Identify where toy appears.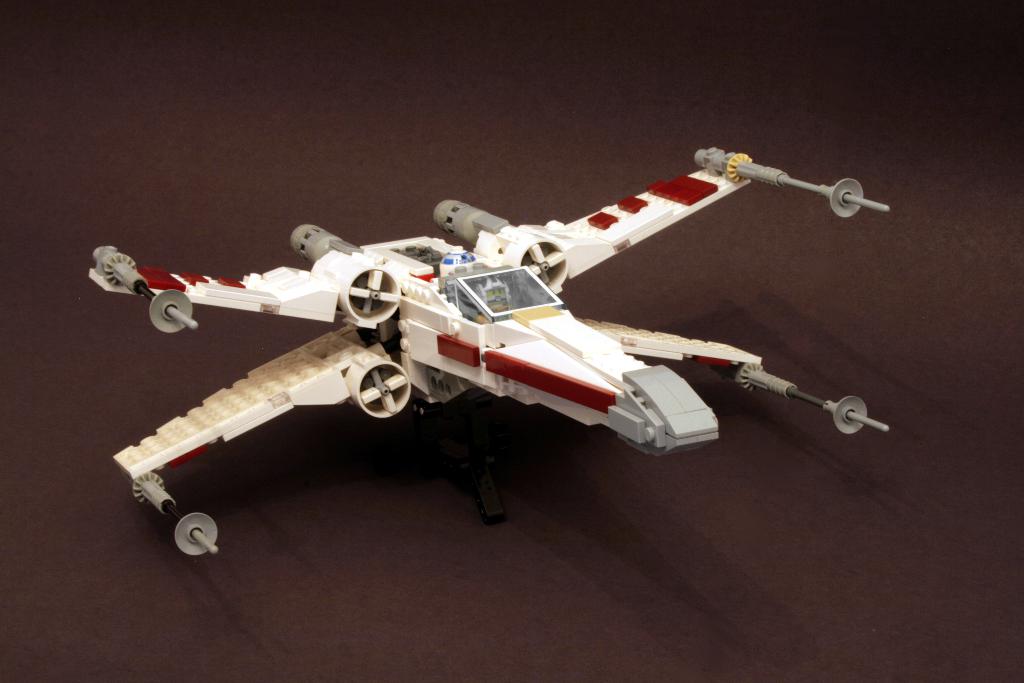
Appears at (79,130,900,575).
